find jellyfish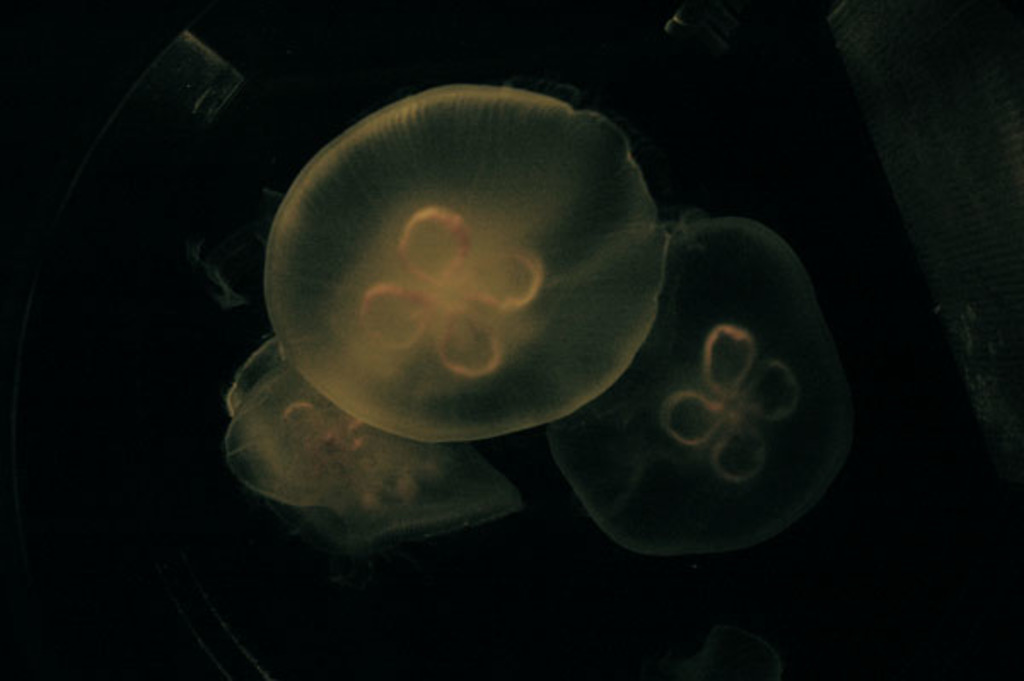
x1=215, y1=340, x2=532, y2=553
